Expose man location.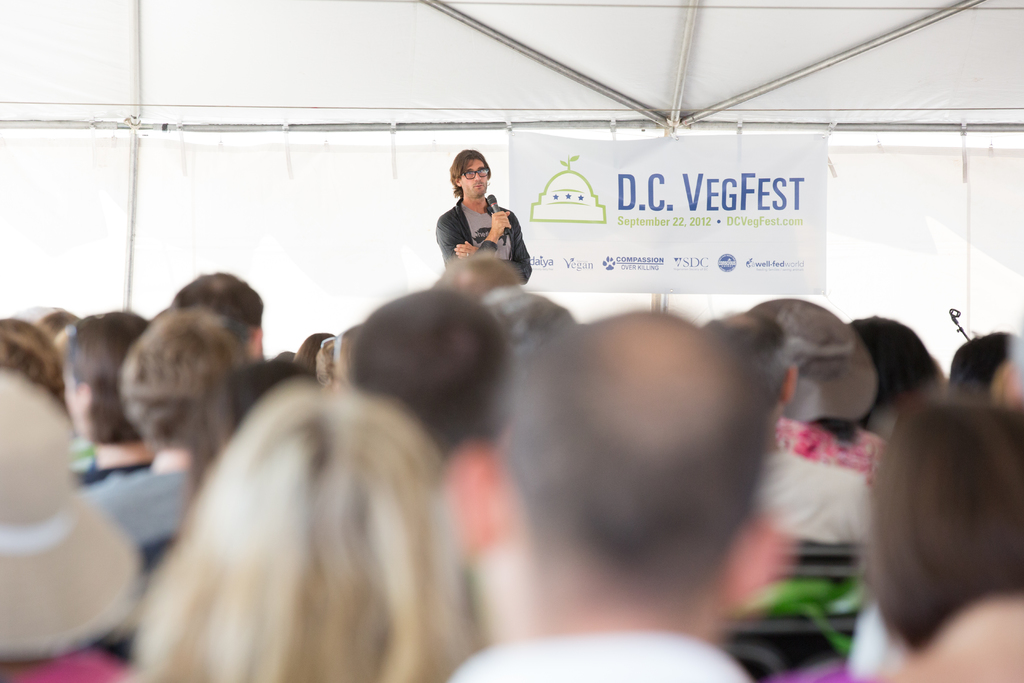
Exposed at 428,293,796,682.
